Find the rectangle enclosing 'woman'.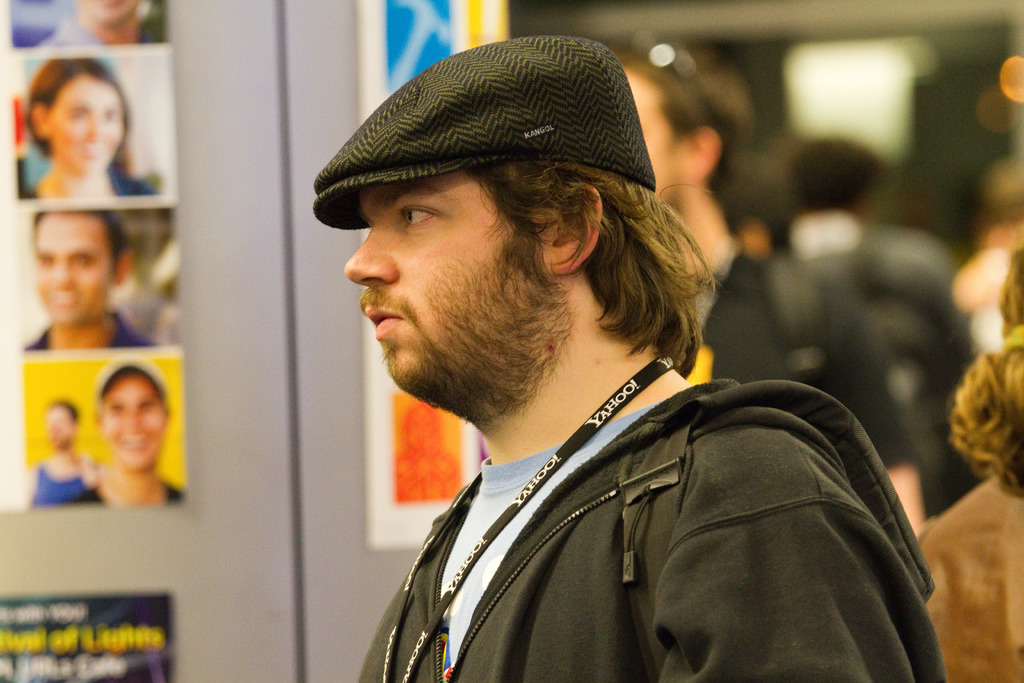
box(53, 359, 181, 516).
